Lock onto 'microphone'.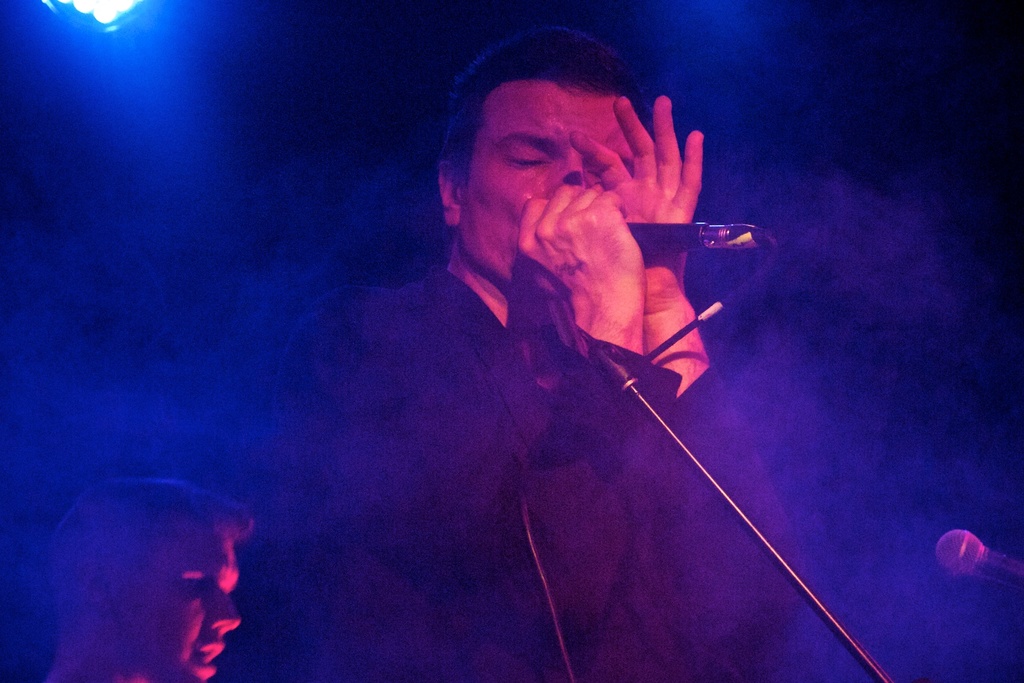
Locked: [x1=927, y1=521, x2=1023, y2=600].
